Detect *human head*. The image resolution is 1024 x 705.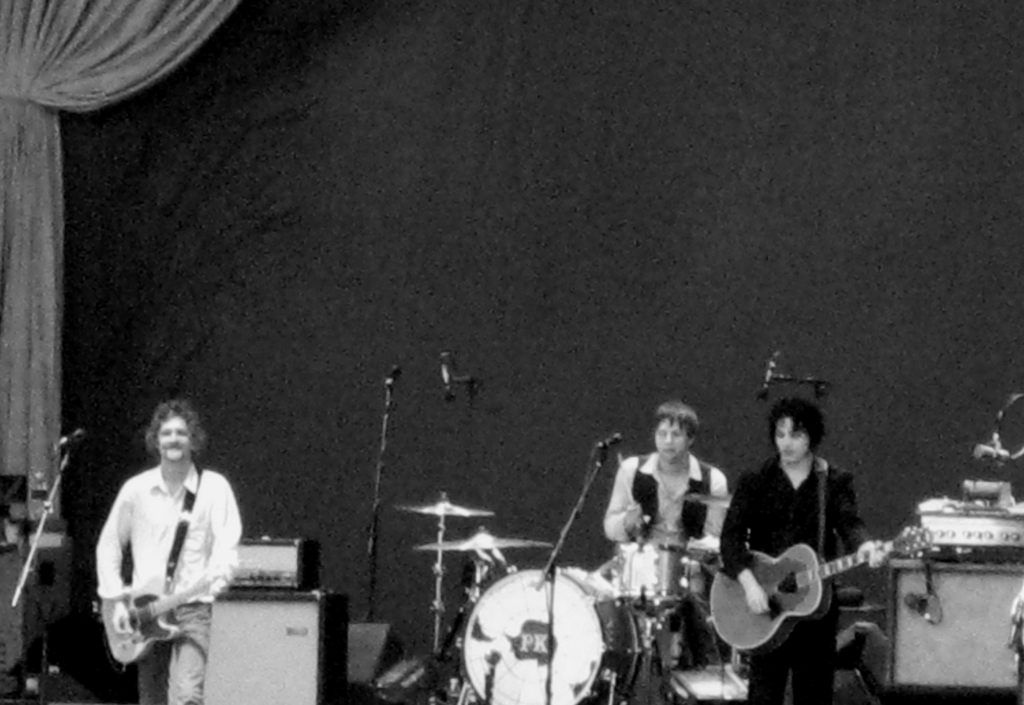
{"x1": 144, "y1": 397, "x2": 204, "y2": 468}.
